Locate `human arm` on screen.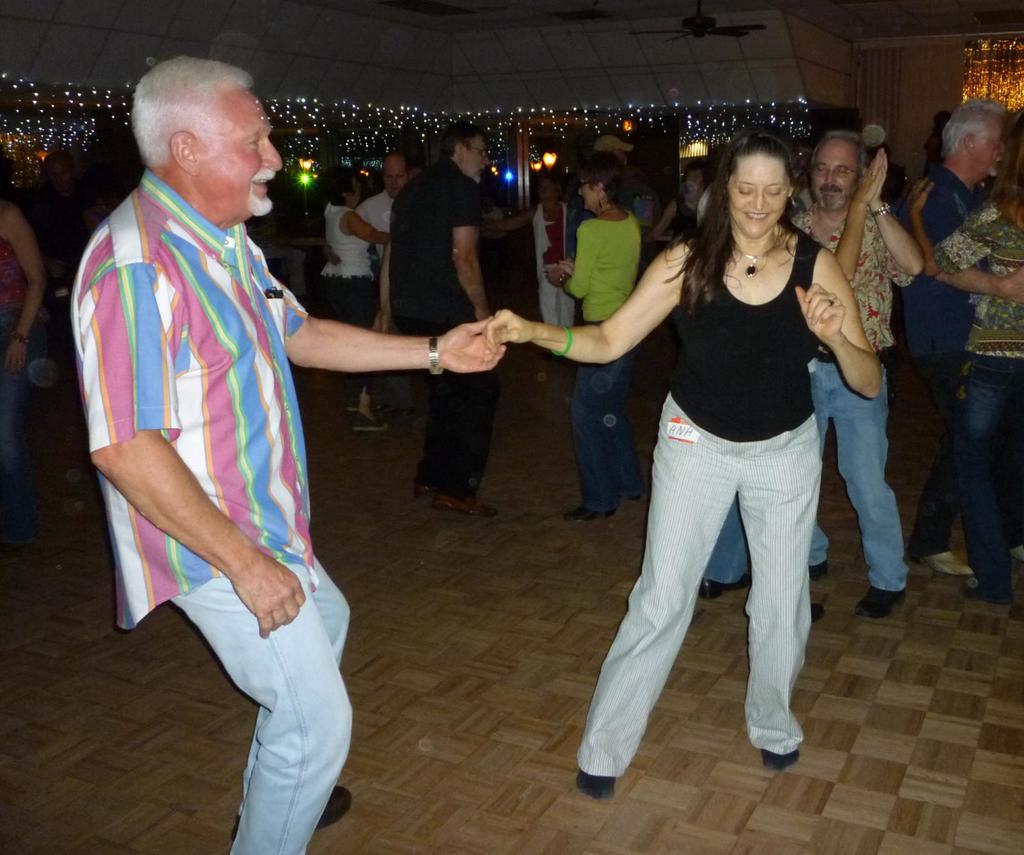
On screen at 807,227,890,392.
